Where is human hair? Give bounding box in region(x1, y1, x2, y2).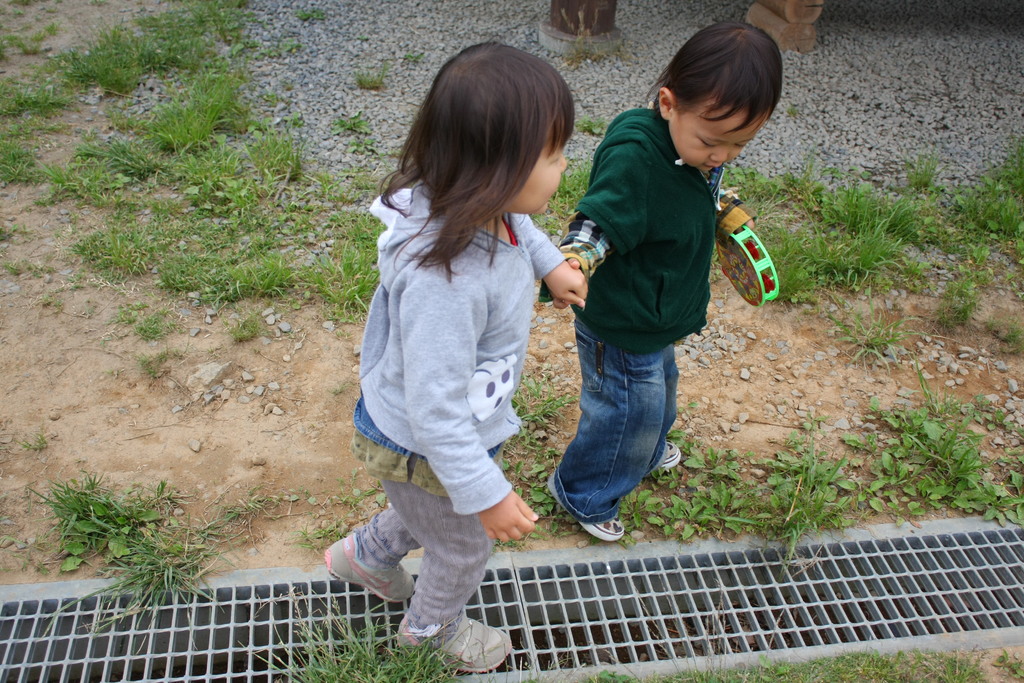
region(390, 48, 579, 269).
